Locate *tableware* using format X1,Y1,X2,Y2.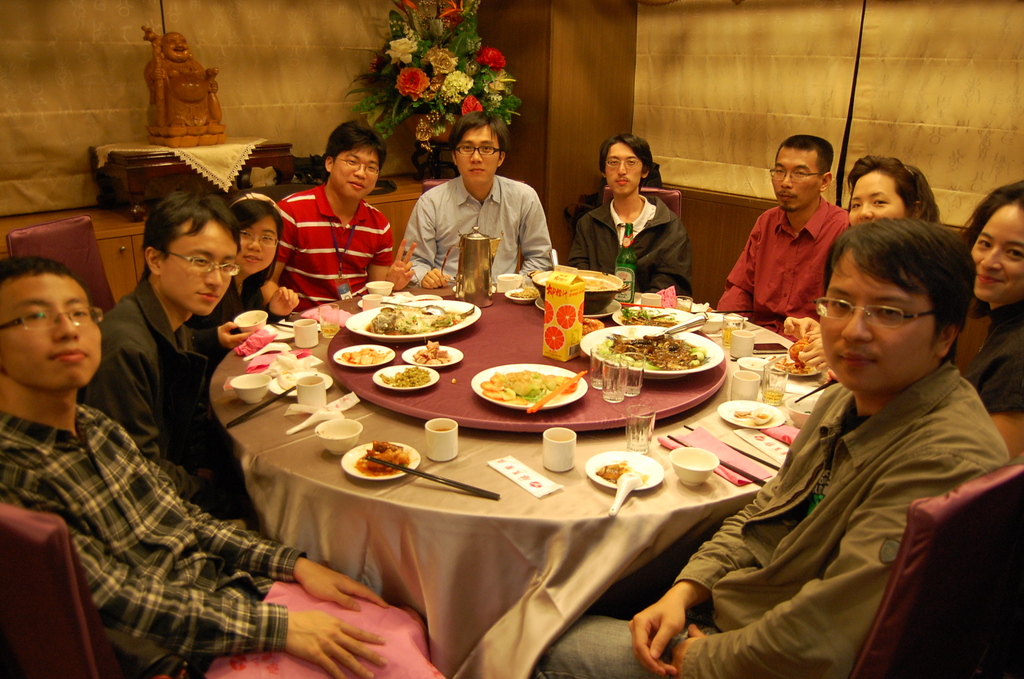
347,298,479,339.
